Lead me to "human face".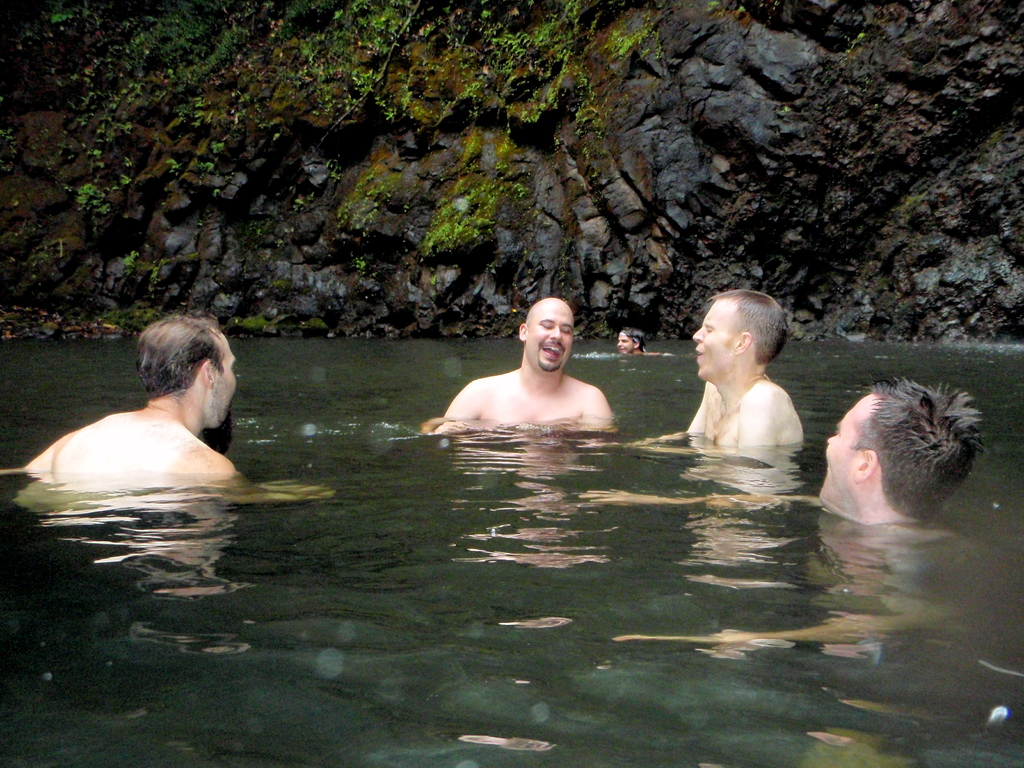
Lead to [left=615, top=333, right=634, bottom=356].
